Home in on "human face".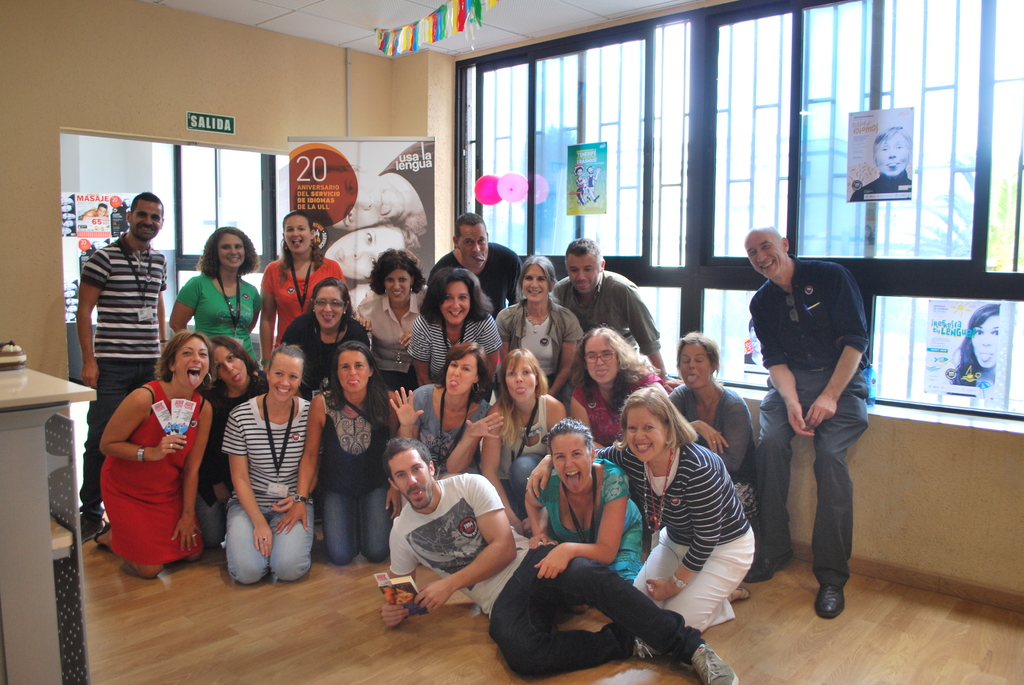
Homed in at {"x1": 439, "y1": 284, "x2": 471, "y2": 326}.
